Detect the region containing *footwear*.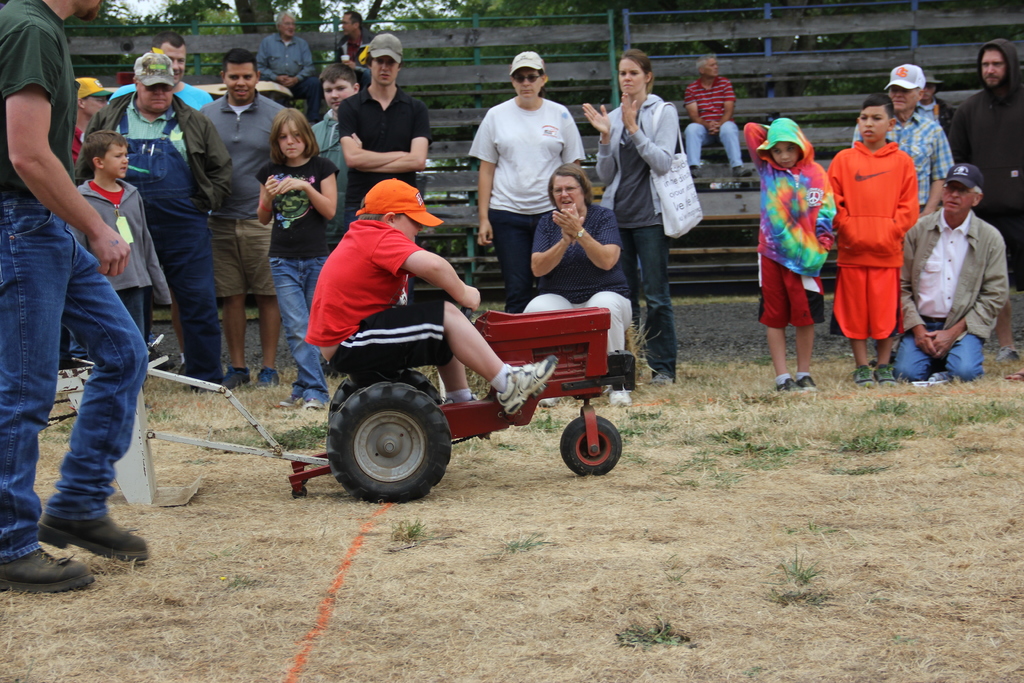
795:375:821:392.
